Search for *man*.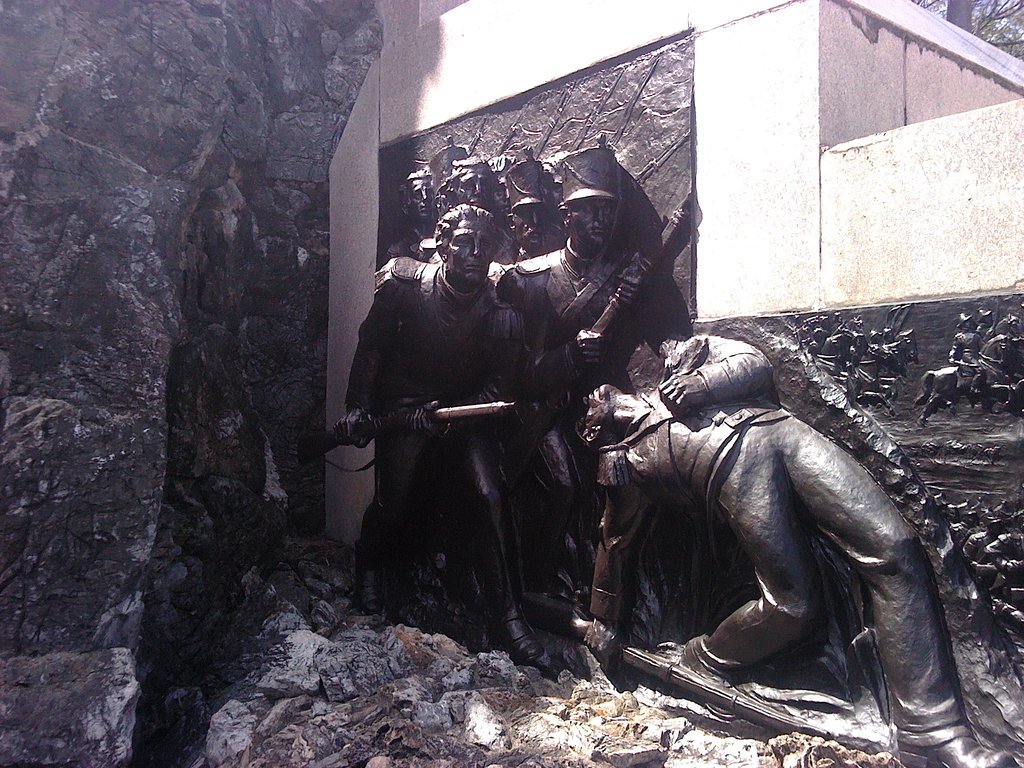
Found at <box>448,150,502,212</box>.
